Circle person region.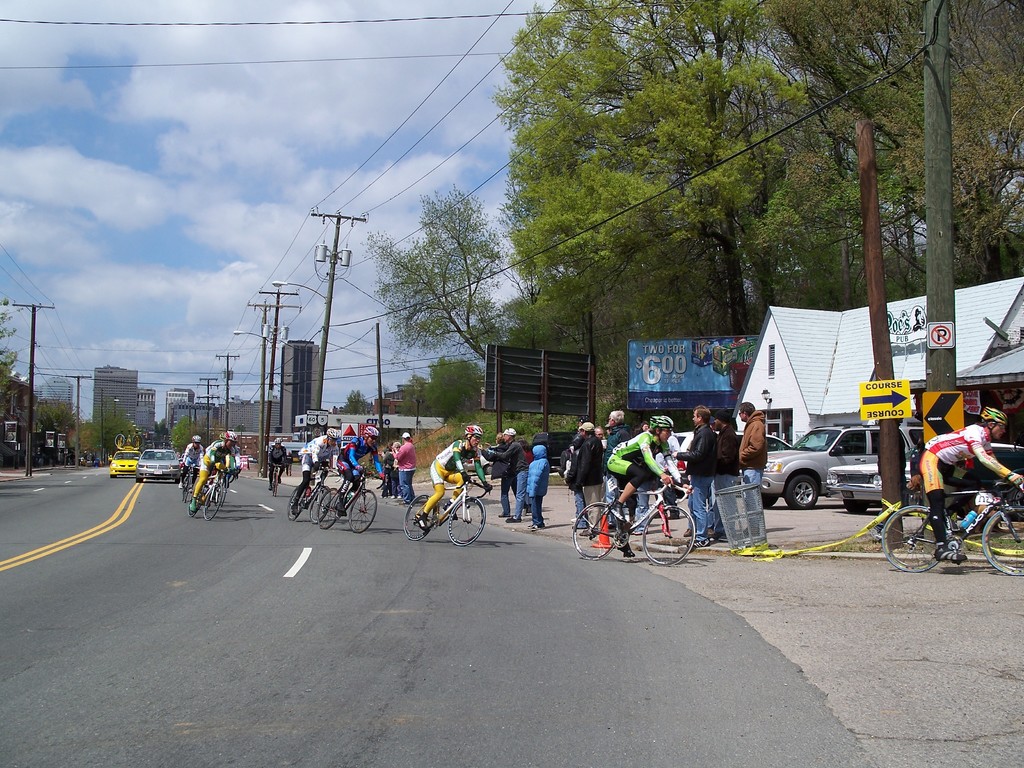
Region: box(568, 423, 617, 525).
